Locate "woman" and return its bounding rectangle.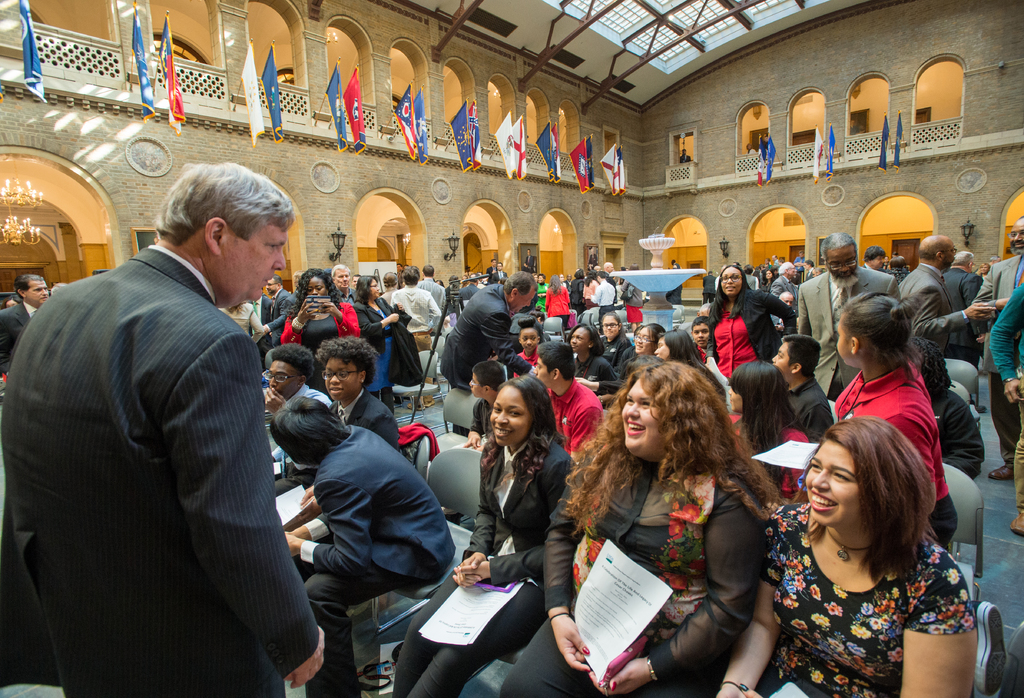
532/270/552/305.
